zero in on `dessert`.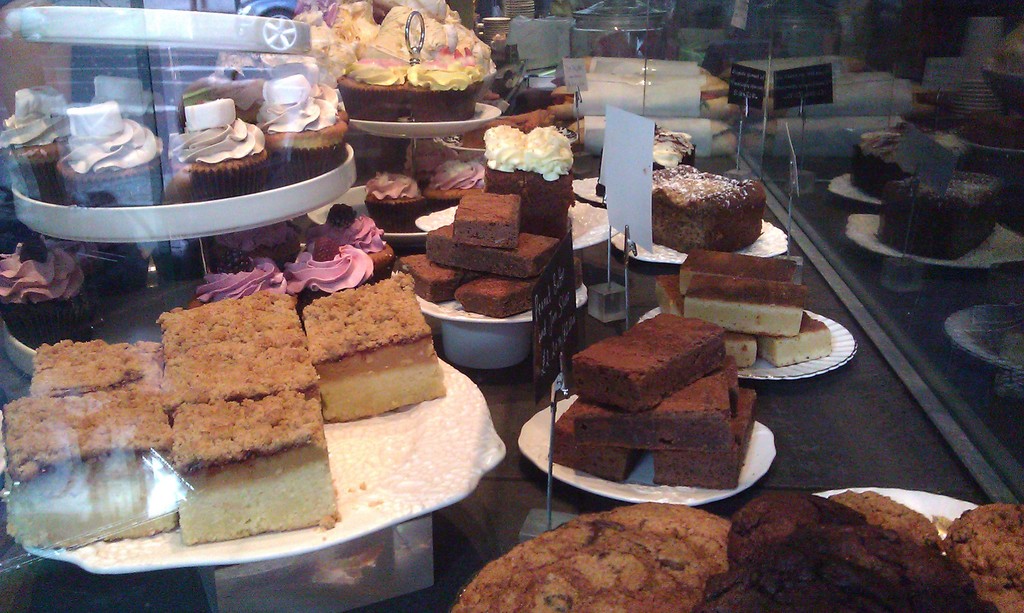
Zeroed in: 288/270/449/418.
